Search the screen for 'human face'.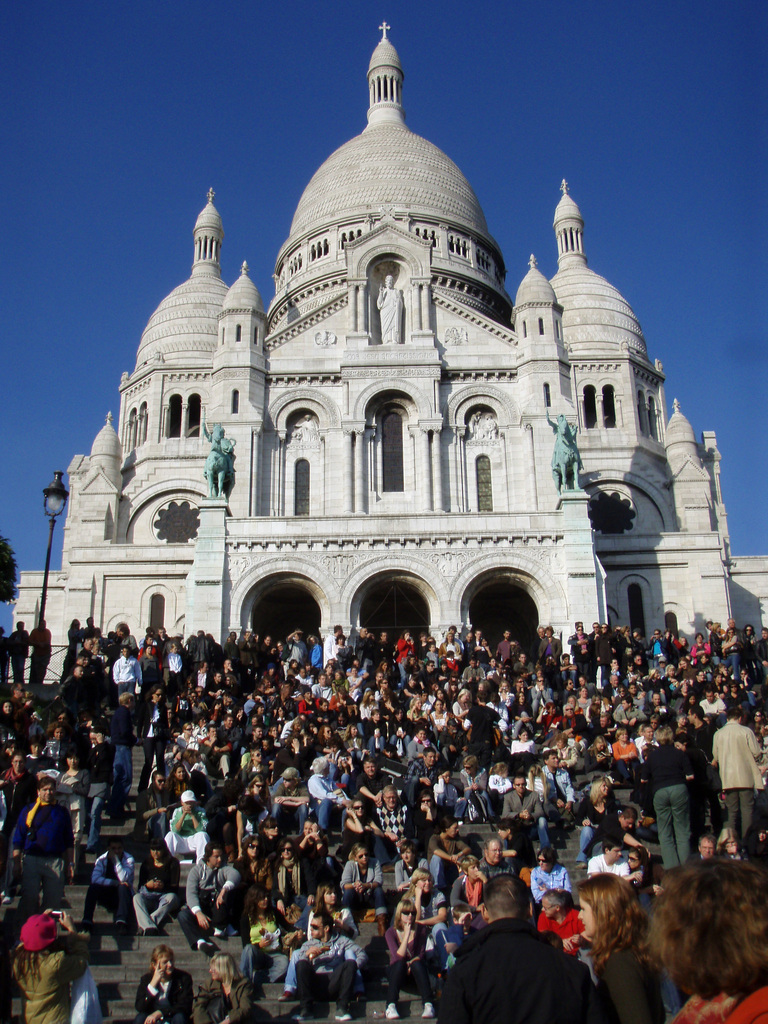
Found at (497, 829, 508, 839).
